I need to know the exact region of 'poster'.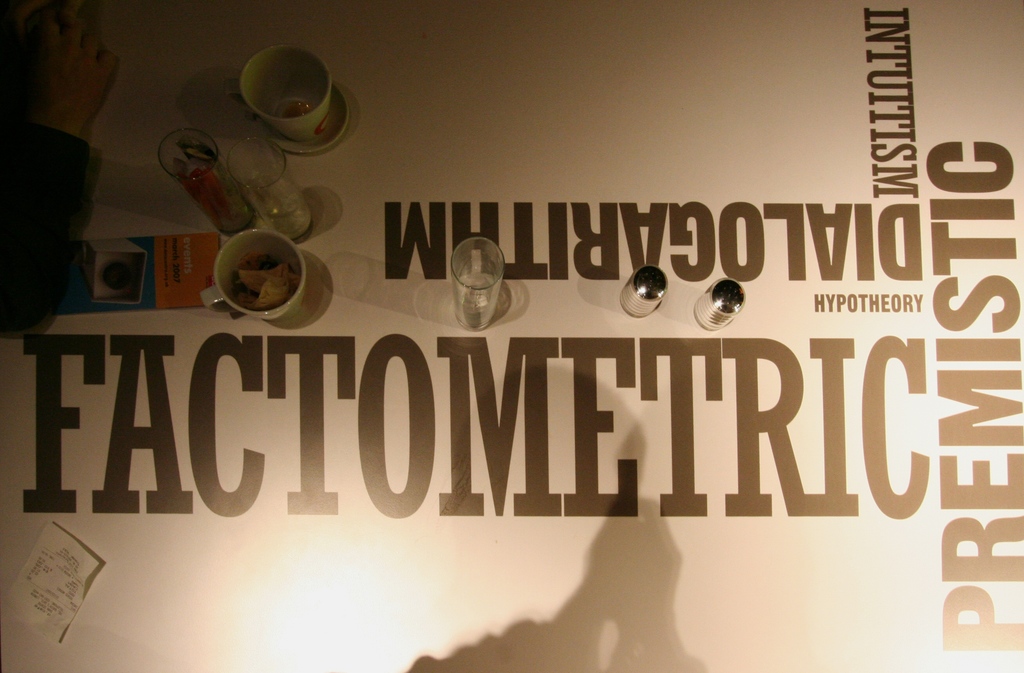
Region: crop(0, 0, 1023, 672).
